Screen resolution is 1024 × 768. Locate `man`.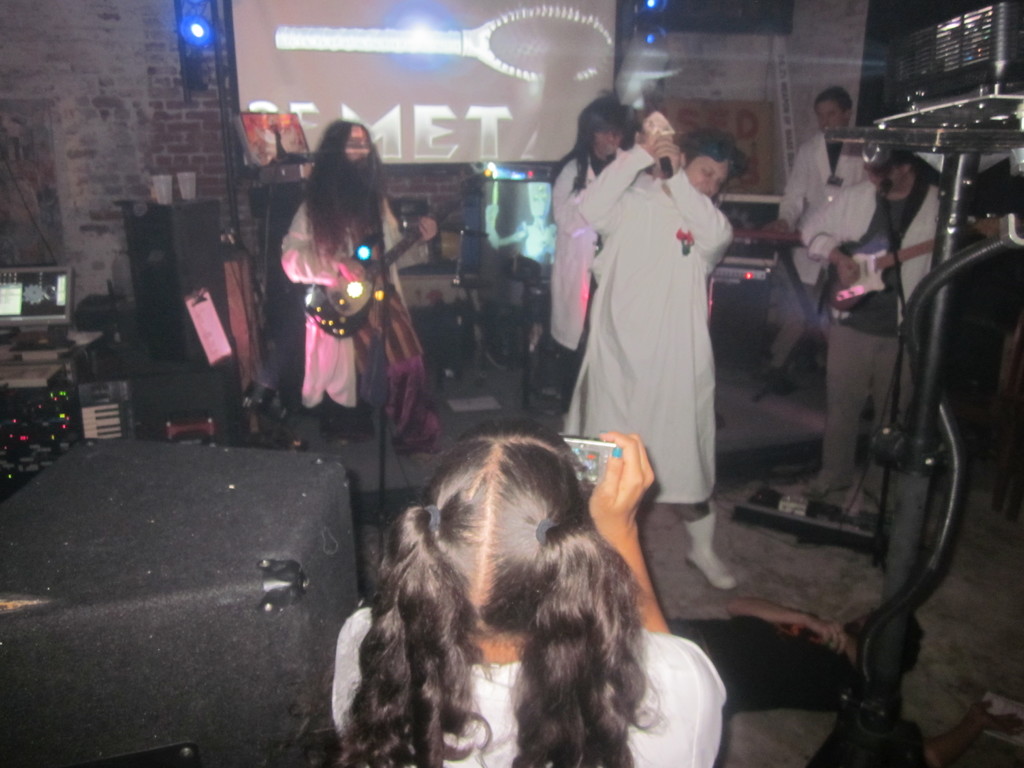
pyautogui.locateOnScreen(749, 83, 857, 401).
